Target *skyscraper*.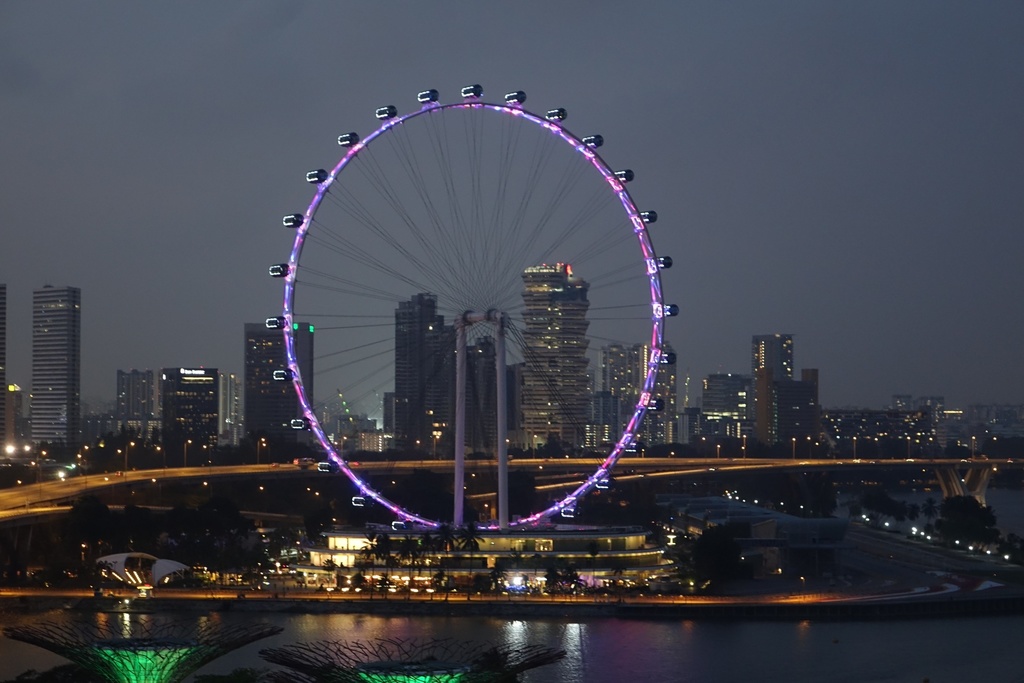
Target region: [x1=798, y1=363, x2=831, y2=448].
